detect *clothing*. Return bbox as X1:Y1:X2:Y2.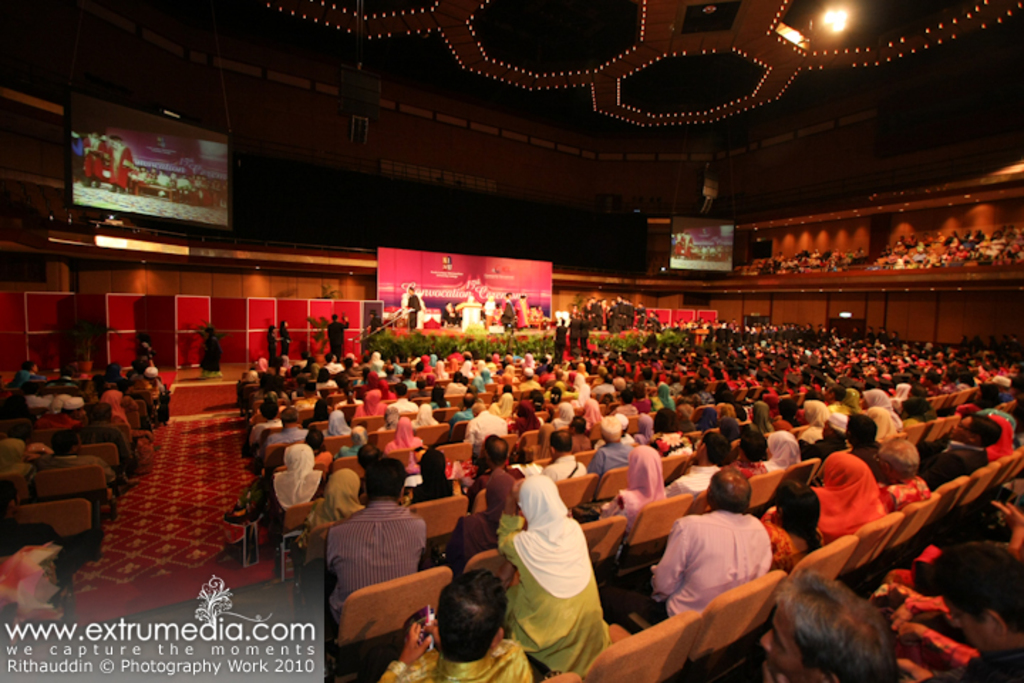
650:508:771:622.
